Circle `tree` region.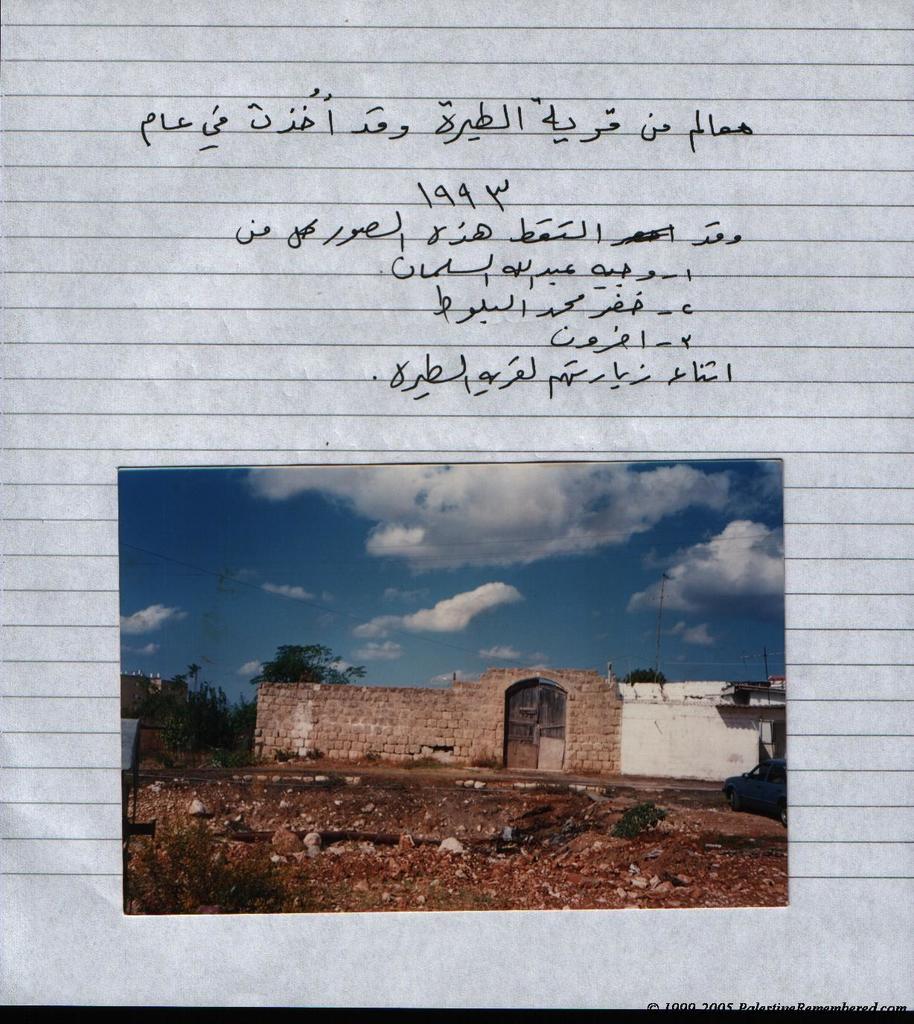
Region: [112,668,258,781].
